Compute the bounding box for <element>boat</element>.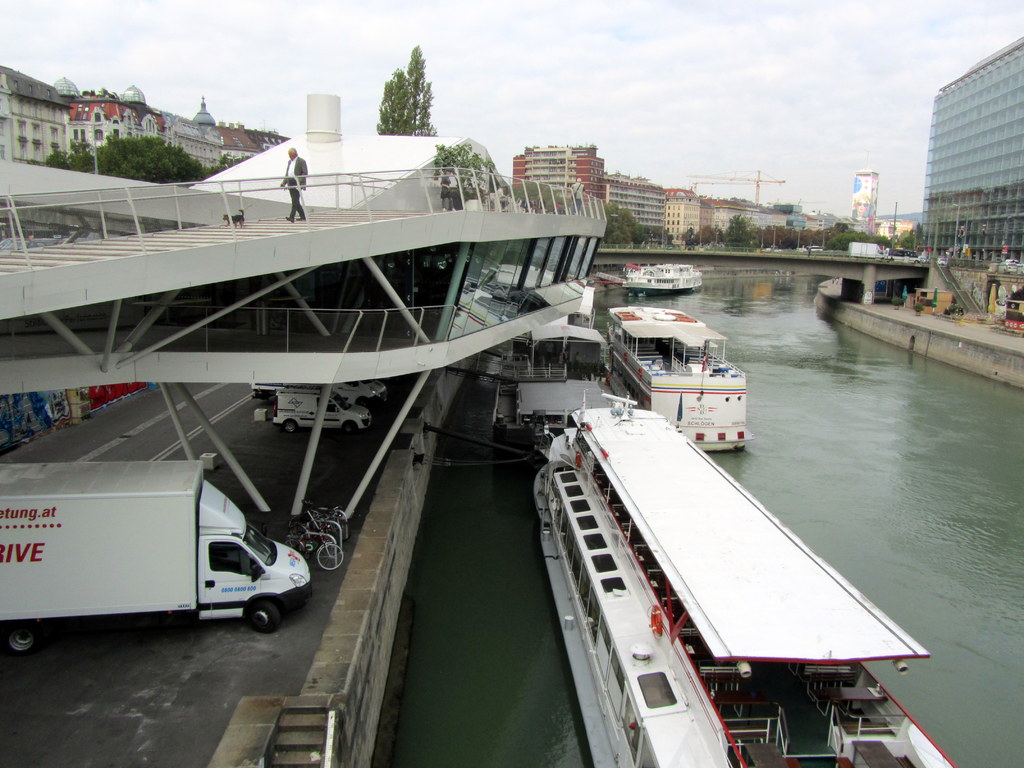
box=[602, 305, 755, 458].
